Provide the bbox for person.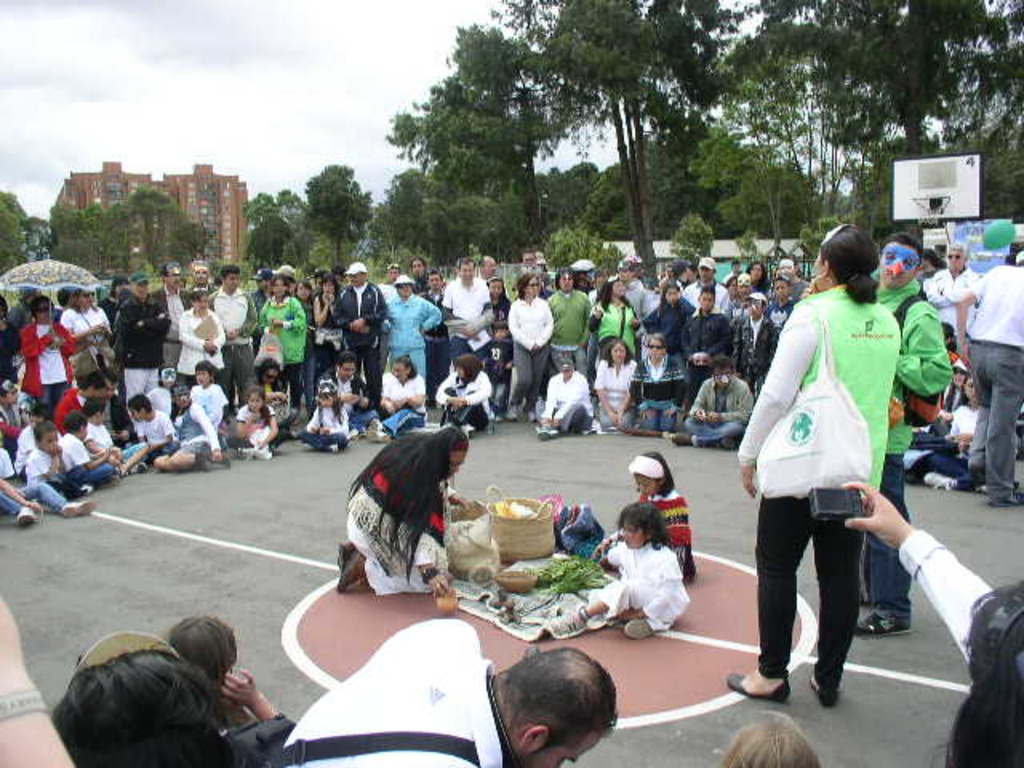
bbox=[342, 434, 482, 594].
